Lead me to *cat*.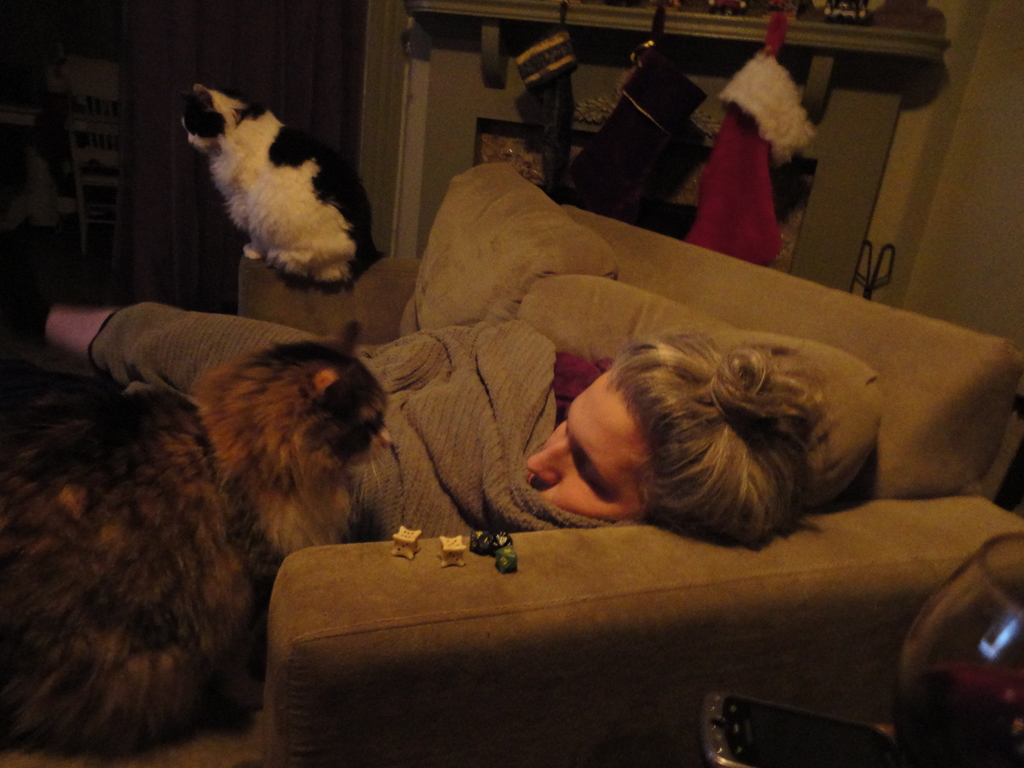
Lead to 0:316:392:760.
